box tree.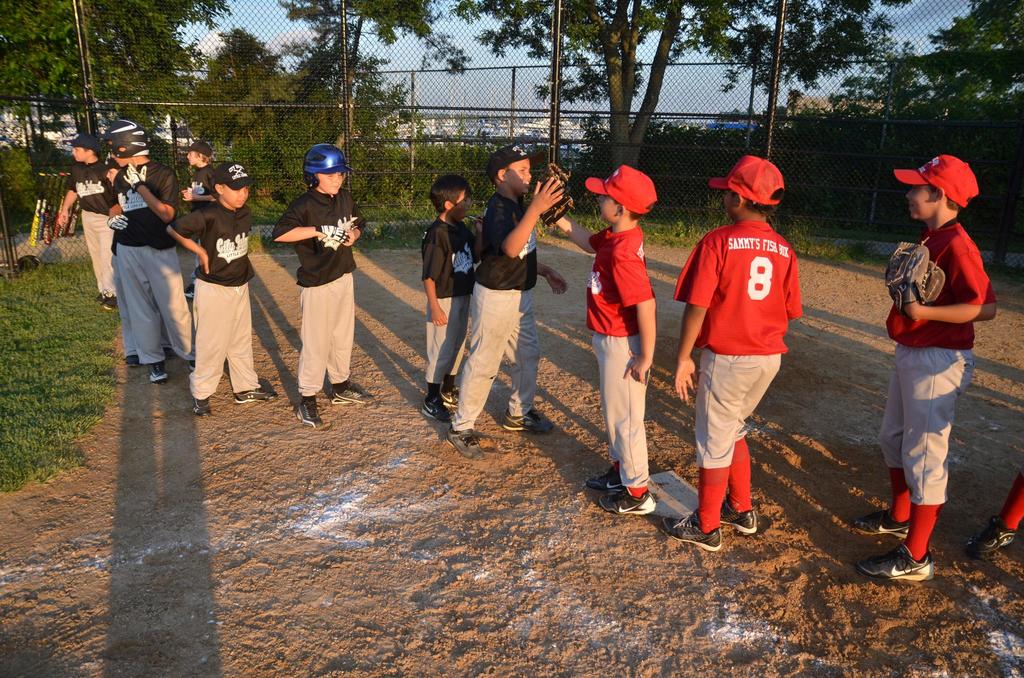
l=693, t=0, r=898, b=111.
